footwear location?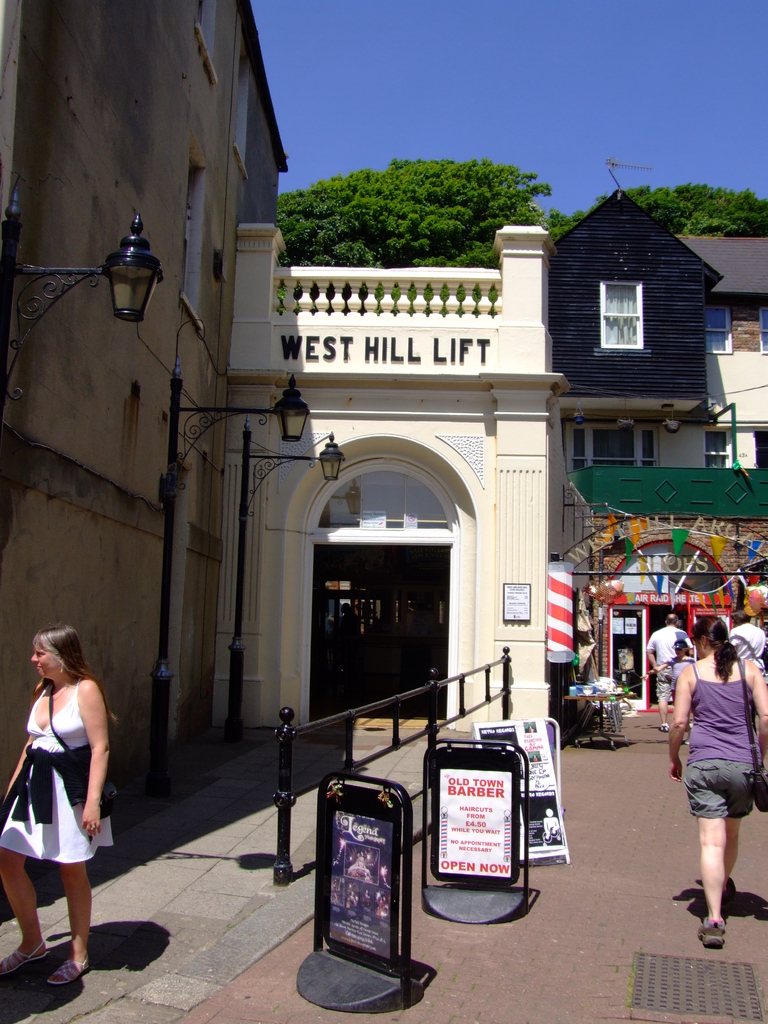
x1=658 y1=719 x2=671 y2=732
